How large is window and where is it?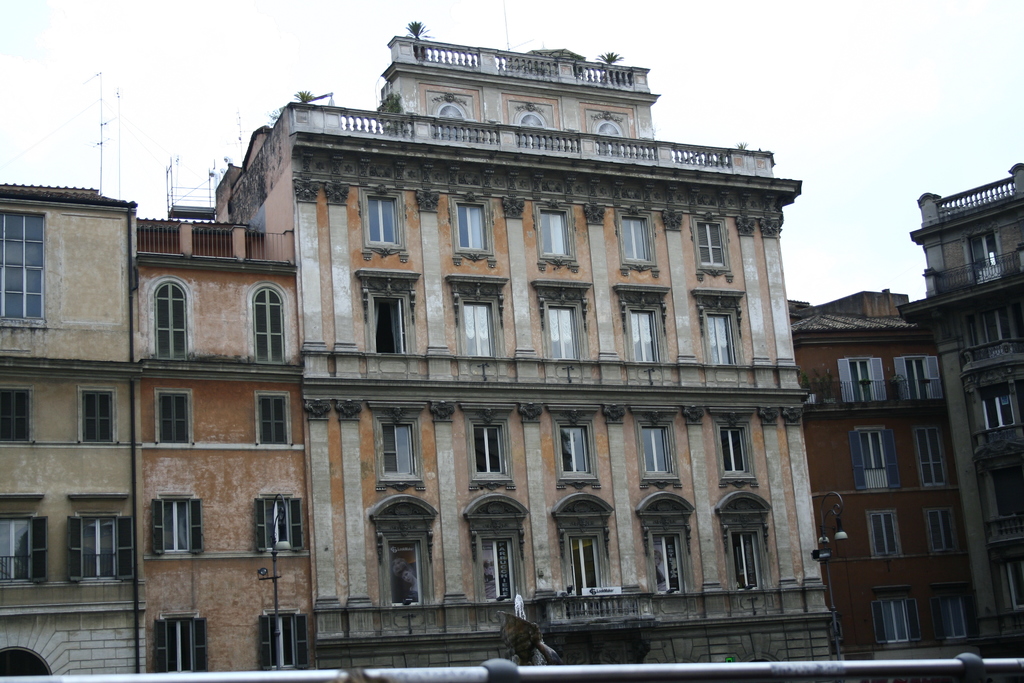
Bounding box: 712/408/760/487.
